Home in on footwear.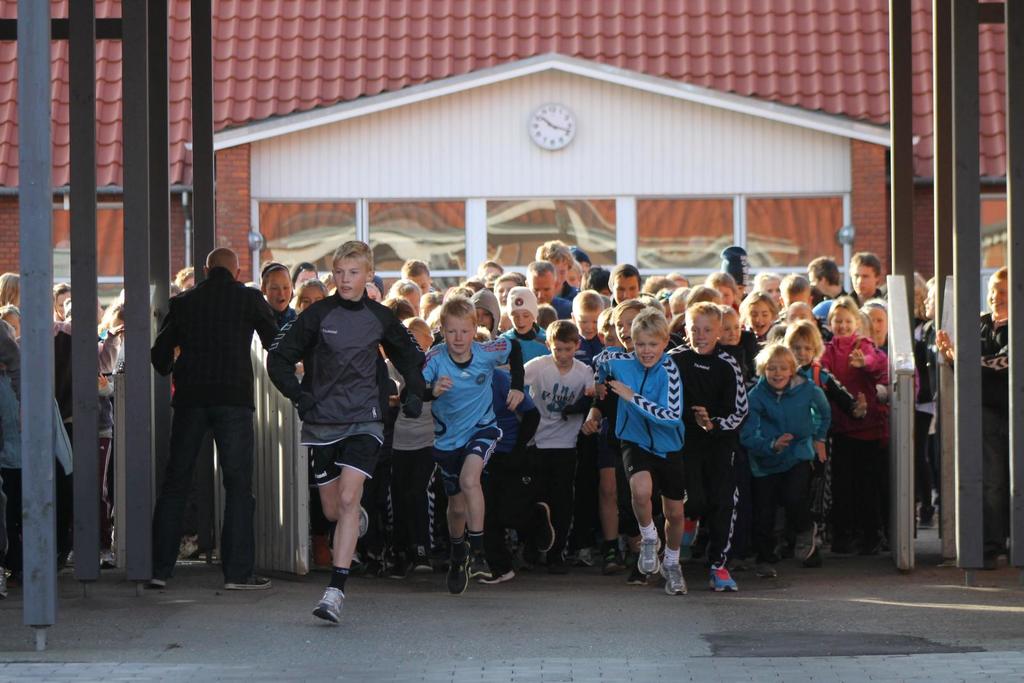
Homed in at <bbox>181, 534, 199, 556</bbox>.
